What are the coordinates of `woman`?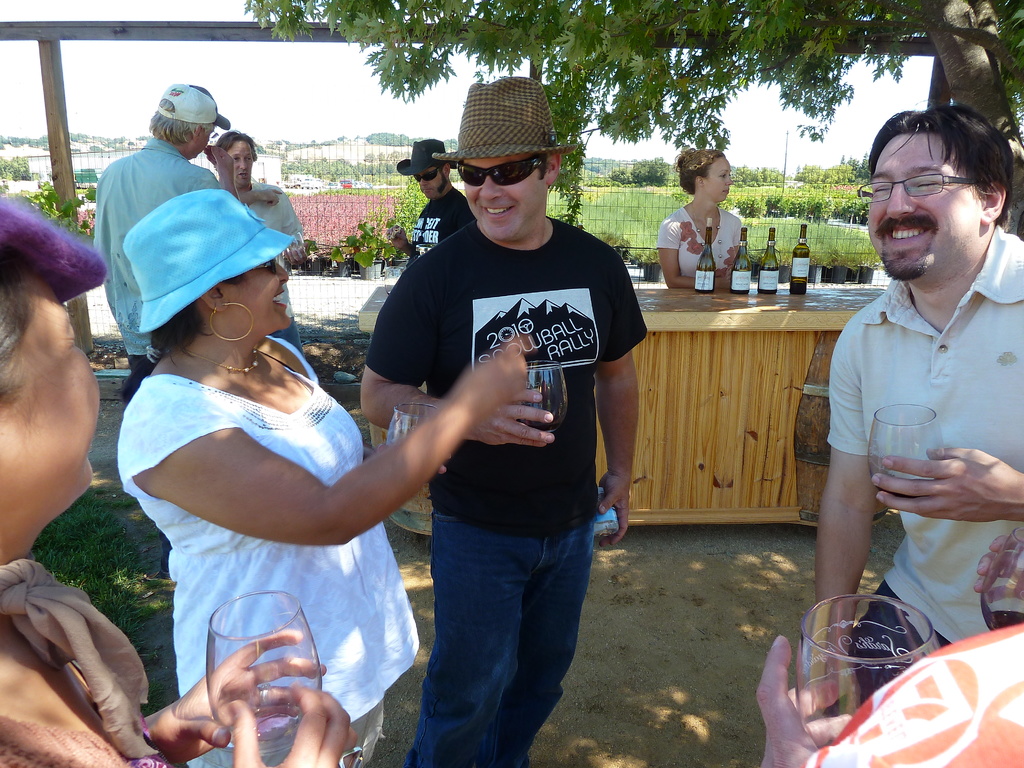
bbox(646, 145, 748, 287).
